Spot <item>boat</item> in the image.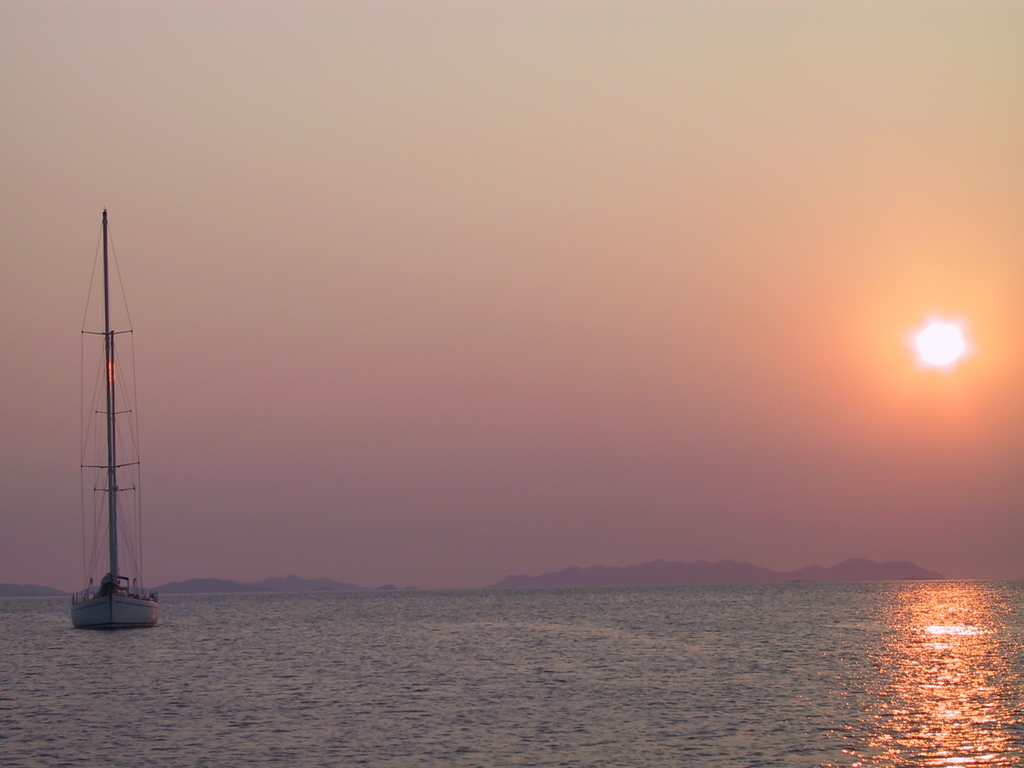
<item>boat</item> found at bbox=[48, 229, 182, 633].
